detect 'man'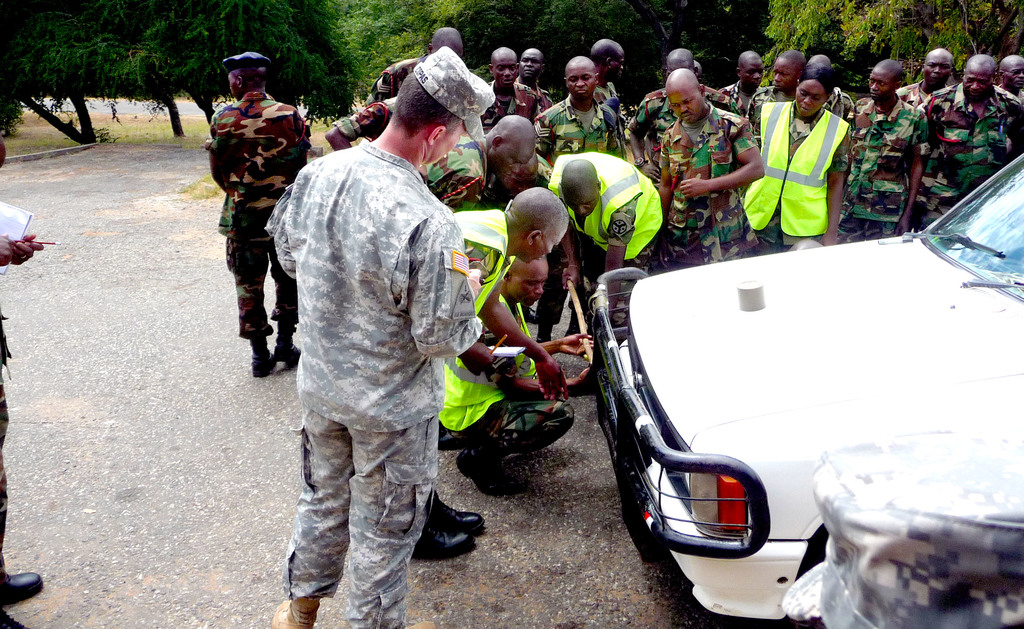
bbox=[437, 253, 600, 500]
